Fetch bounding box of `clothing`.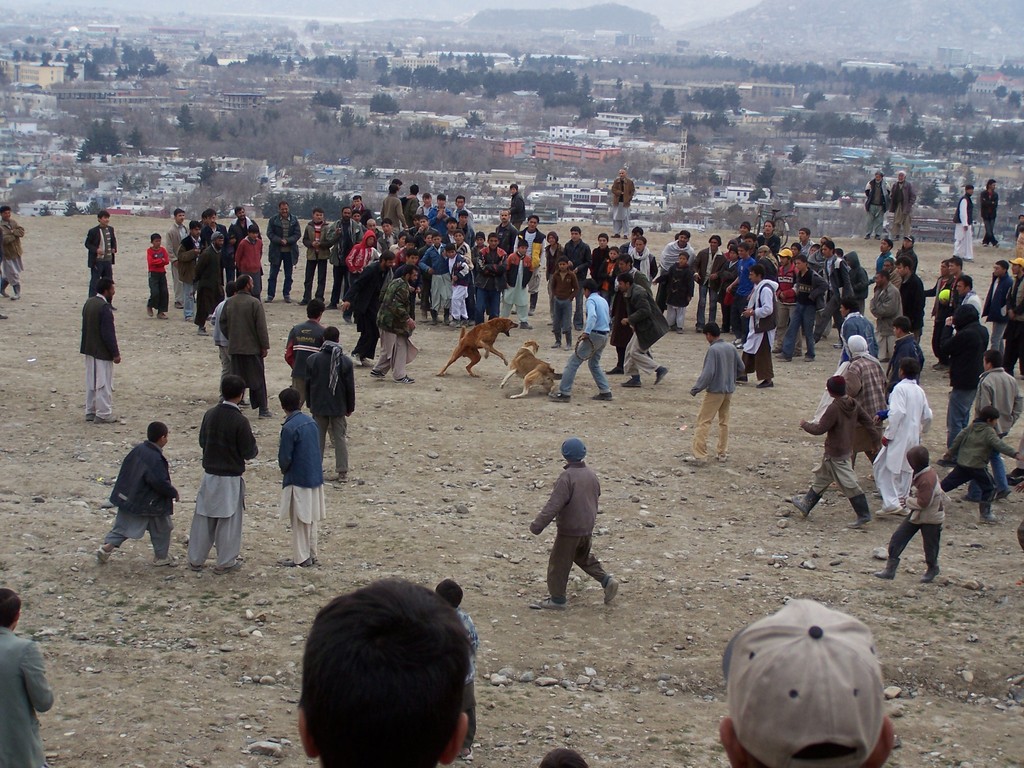
Bbox: (804, 397, 870, 502).
